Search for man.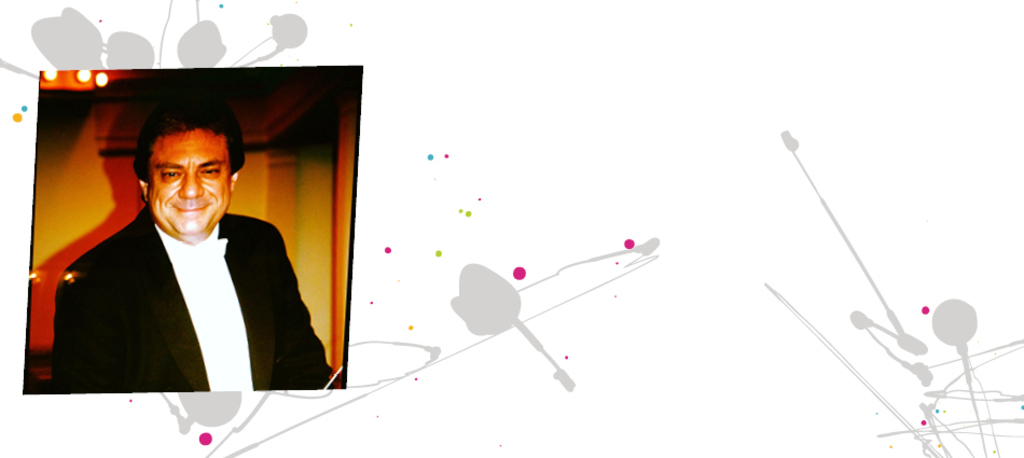
Found at (39, 106, 321, 416).
